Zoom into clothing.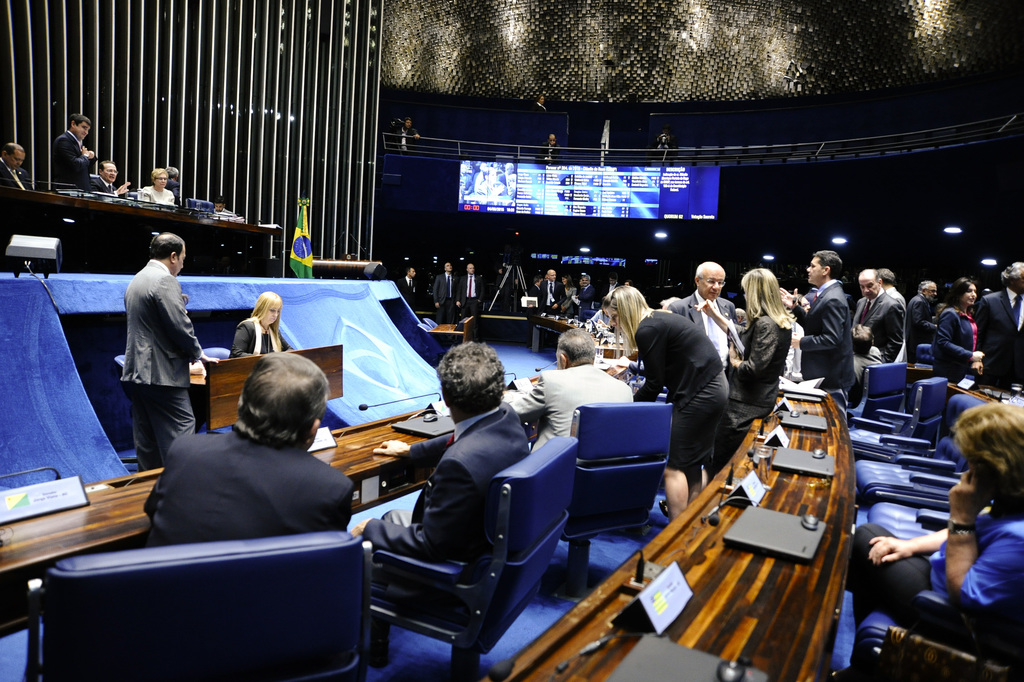
Zoom target: Rect(902, 294, 938, 334).
